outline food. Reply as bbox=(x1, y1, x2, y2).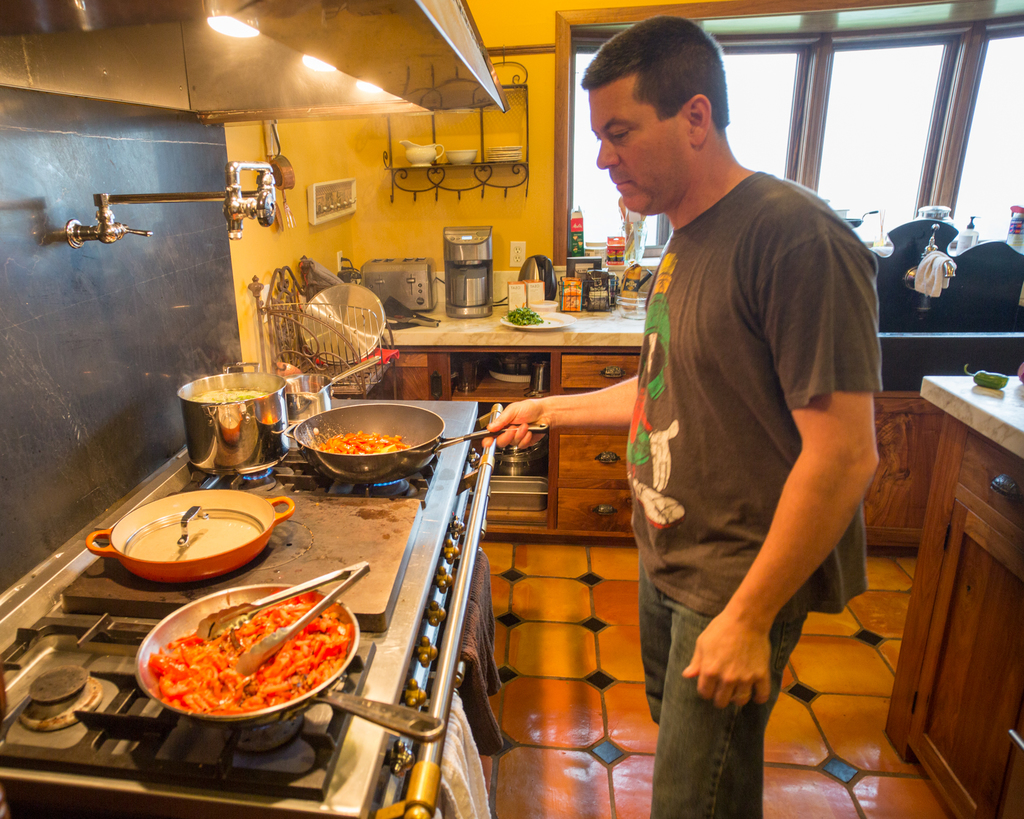
bbox=(302, 425, 413, 456).
